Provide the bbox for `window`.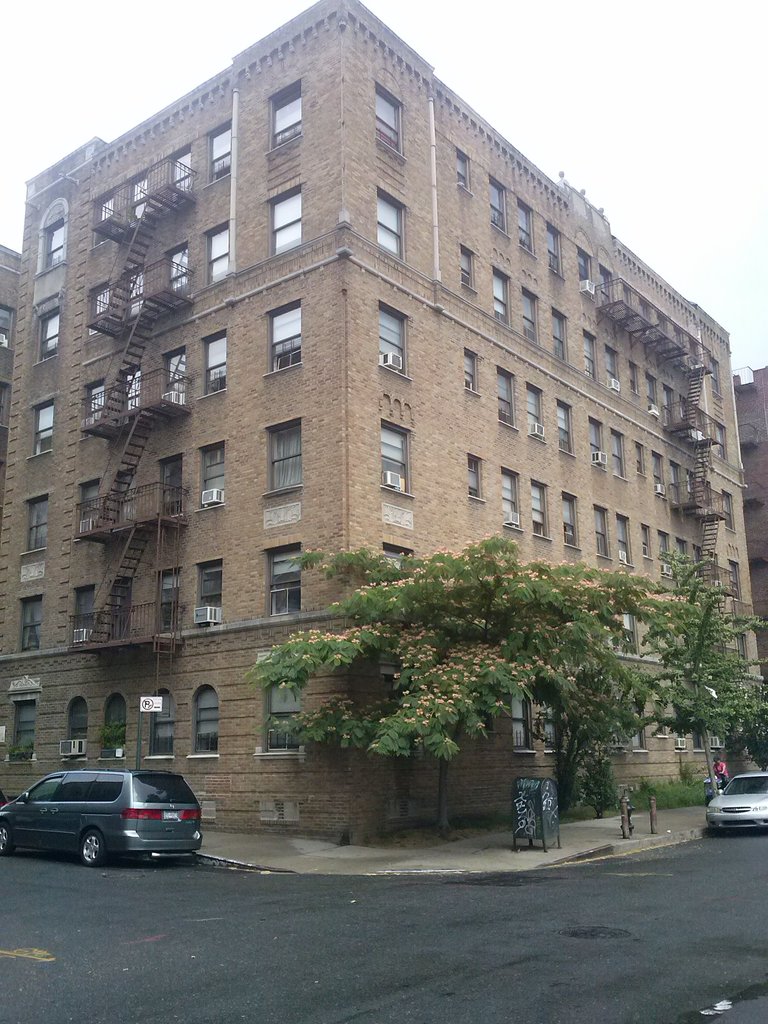
(left=109, top=572, right=135, bottom=632).
